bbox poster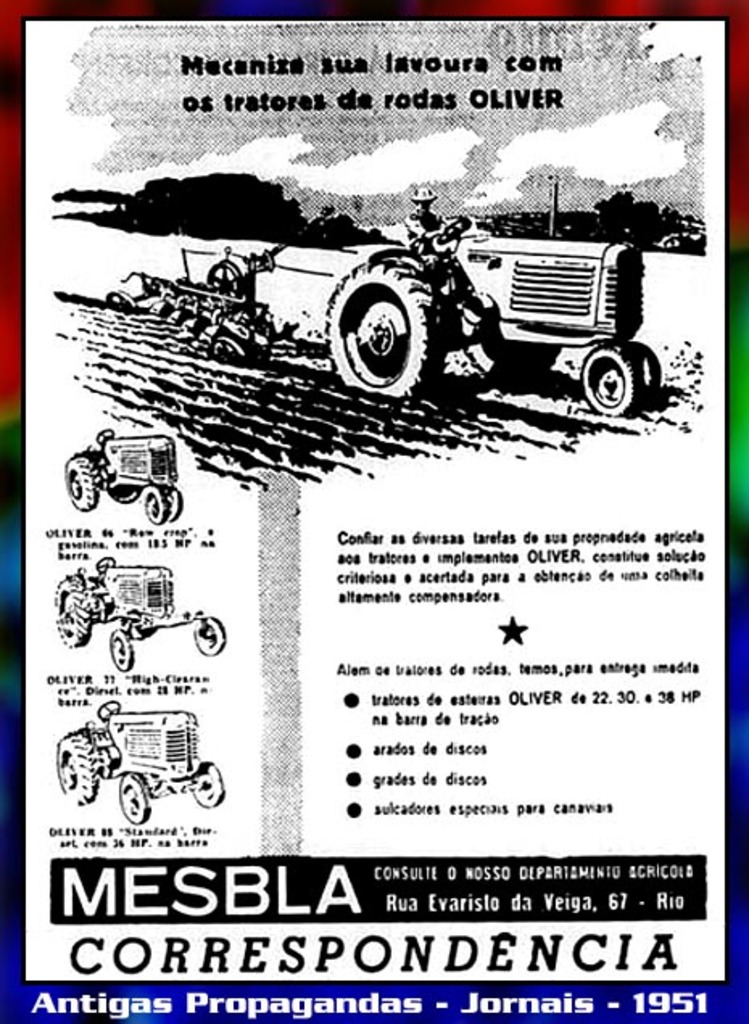
0:0:747:1022
